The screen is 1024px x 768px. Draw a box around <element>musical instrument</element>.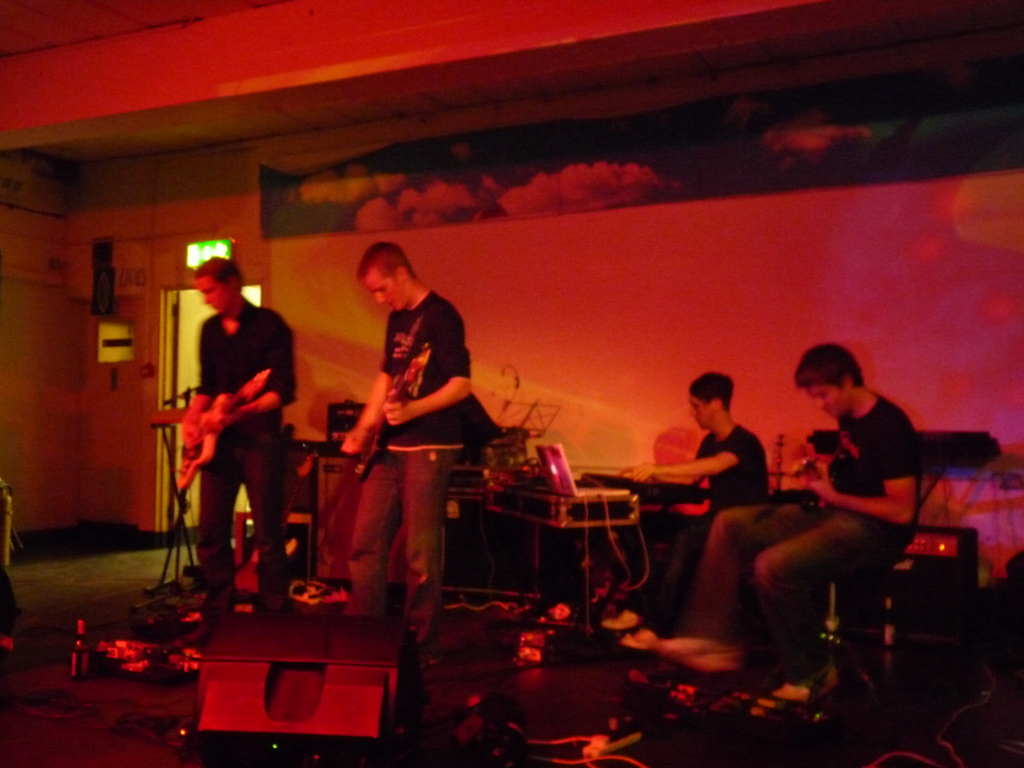
<region>353, 344, 433, 483</region>.
